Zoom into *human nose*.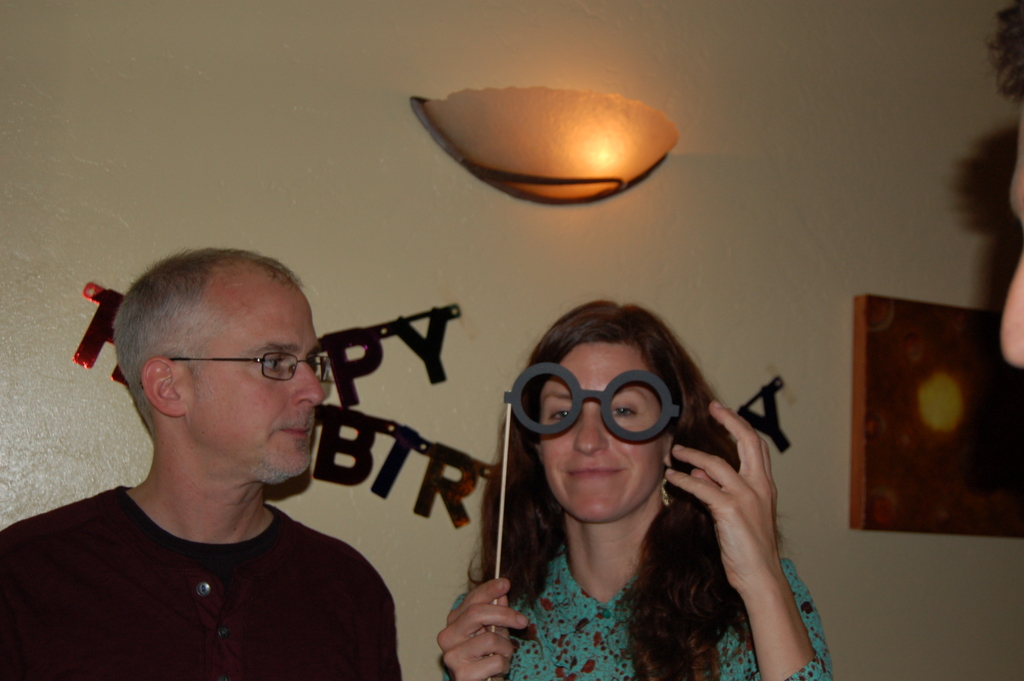
Zoom target: {"x1": 283, "y1": 359, "x2": 330, "y2": 410}.
